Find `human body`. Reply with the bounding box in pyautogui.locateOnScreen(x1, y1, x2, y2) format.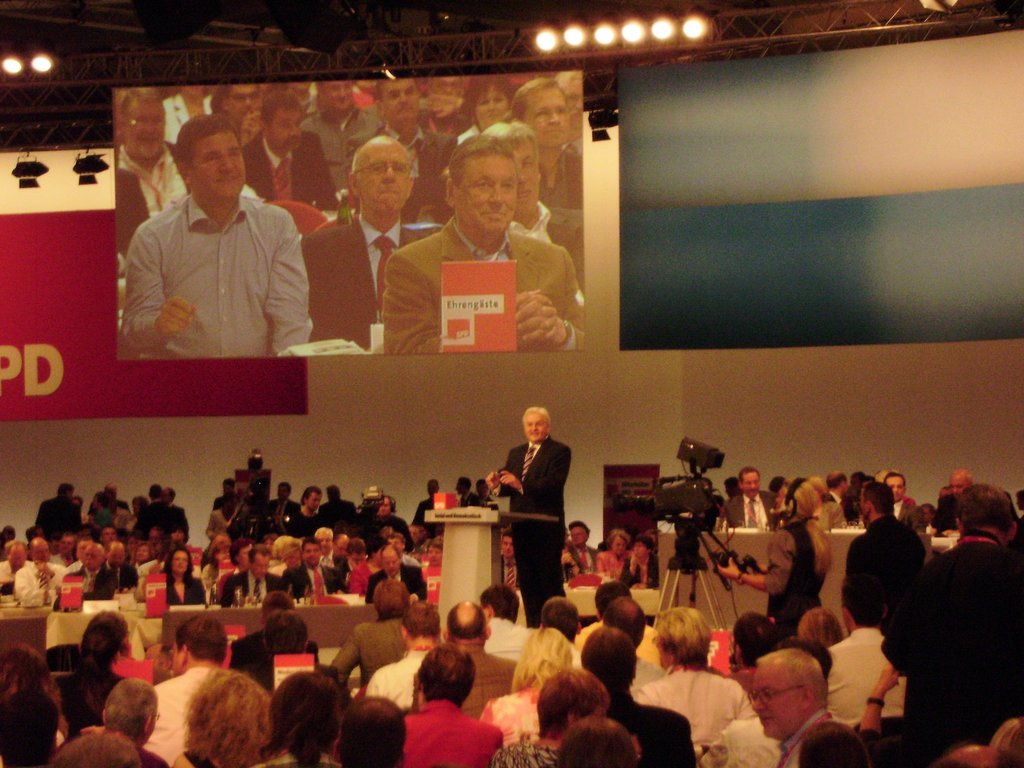
pyautogui.locateOnScreen(303, 213, 430, 346).
